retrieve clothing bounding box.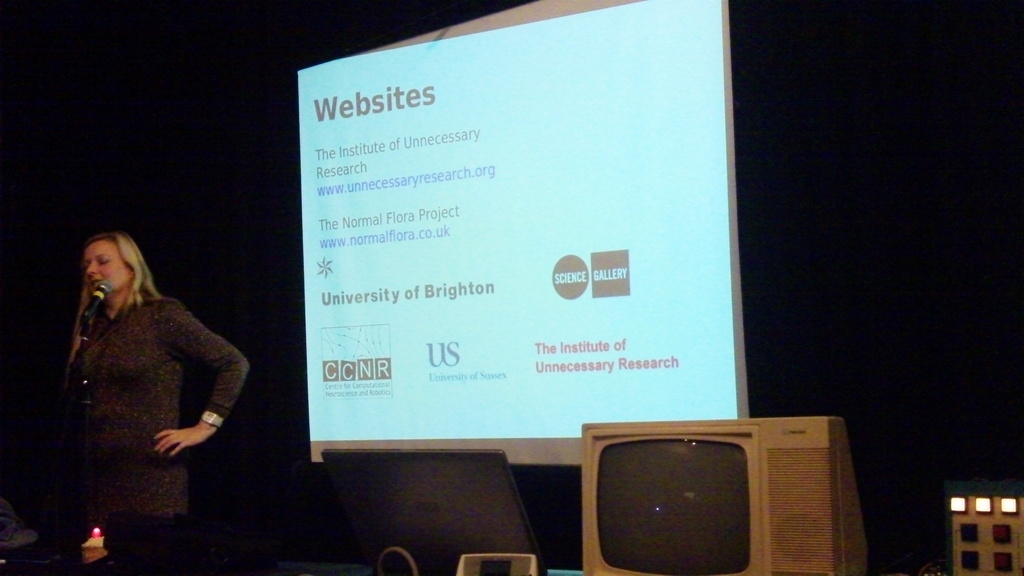
Bounding box: left=54, top=294, right=248, bottom=574.
